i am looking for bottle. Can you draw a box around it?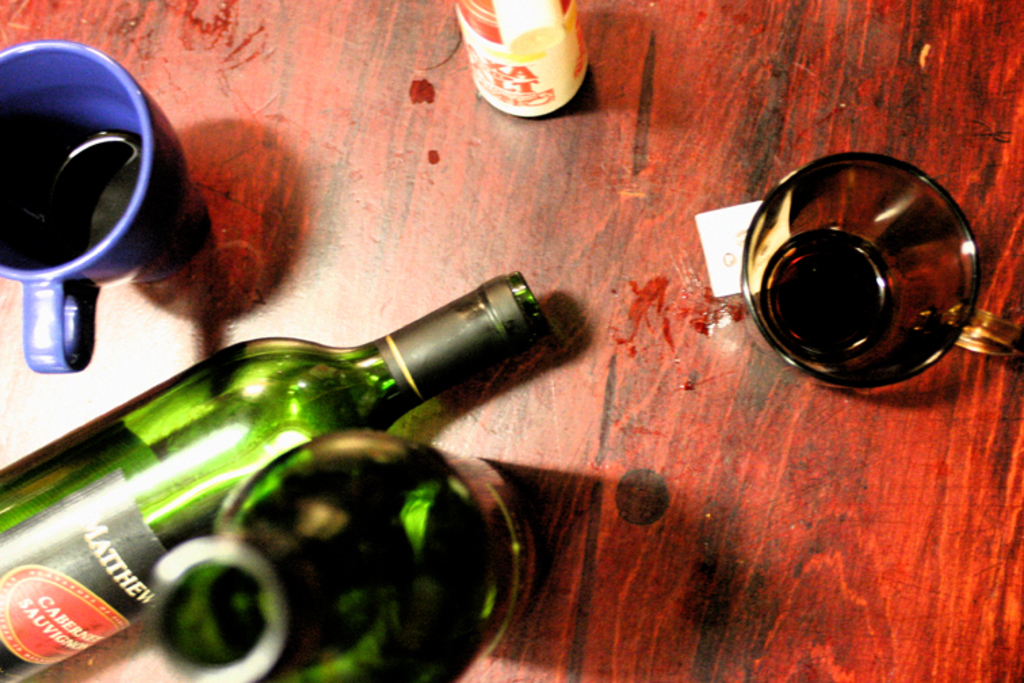
Sure, the bounding box is x1=142, y1=426, x2=545, y2=682.
